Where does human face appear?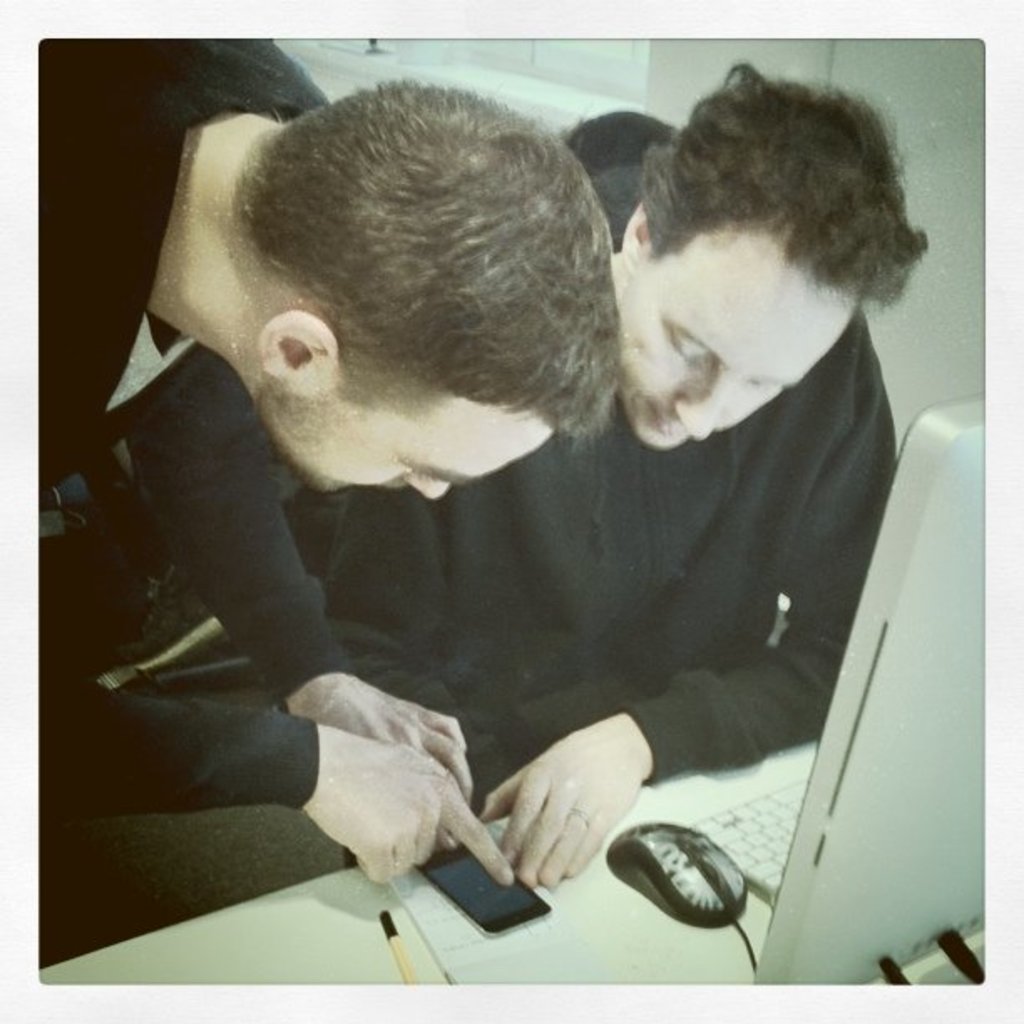
Appears at BBox(251, 348, 550, 497).
